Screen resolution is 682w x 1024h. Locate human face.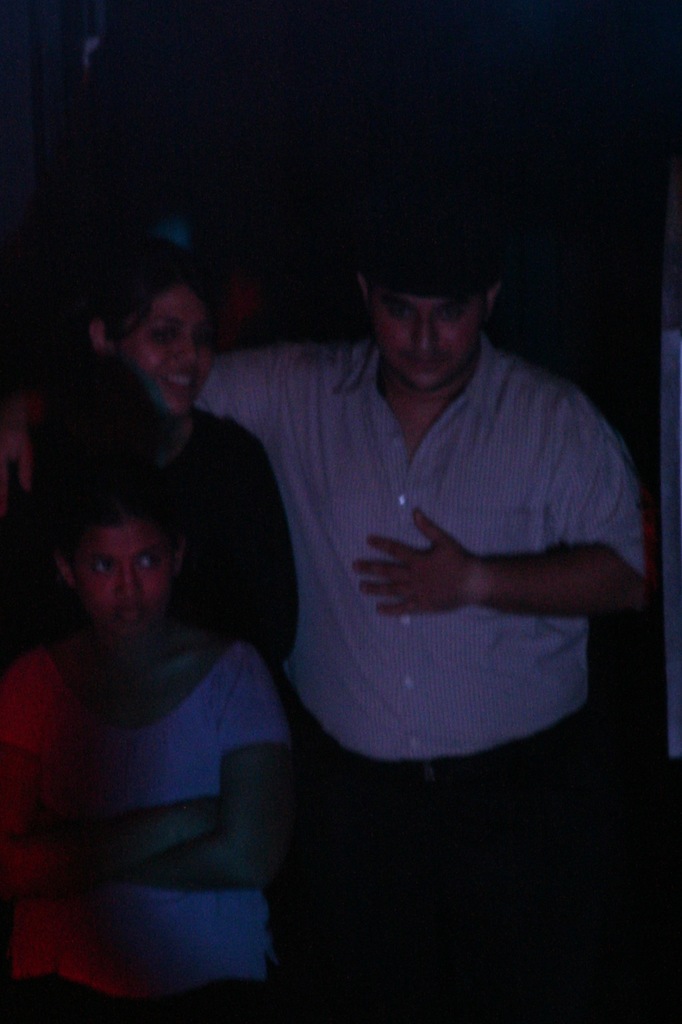
box(125, 281, 207, 412).
